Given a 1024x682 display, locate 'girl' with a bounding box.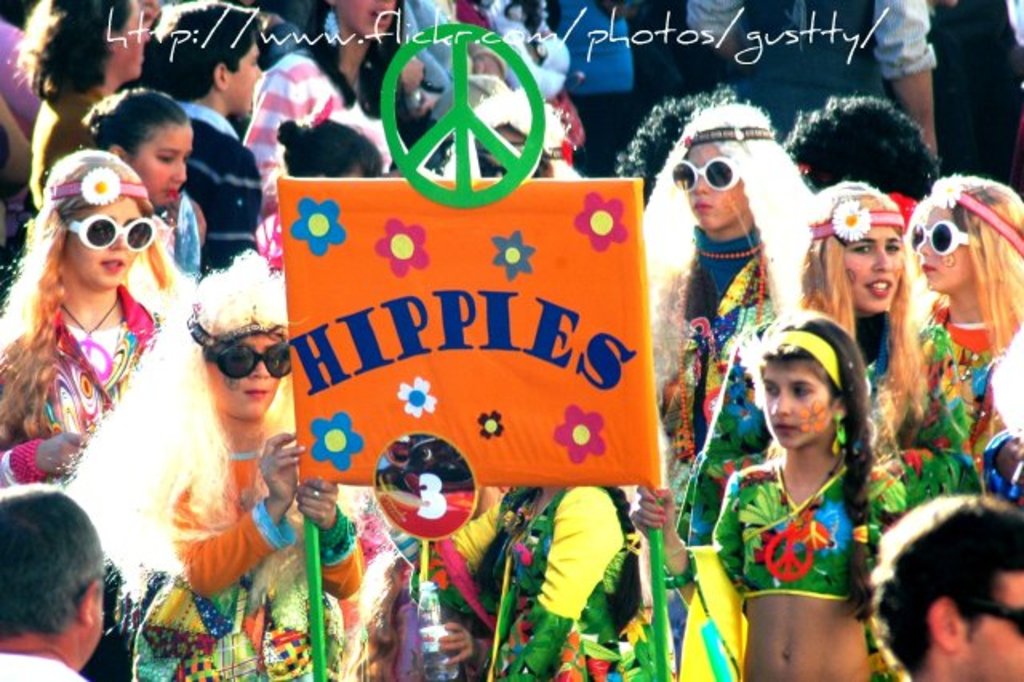
Located: region(918, 176, 1022, 451).
